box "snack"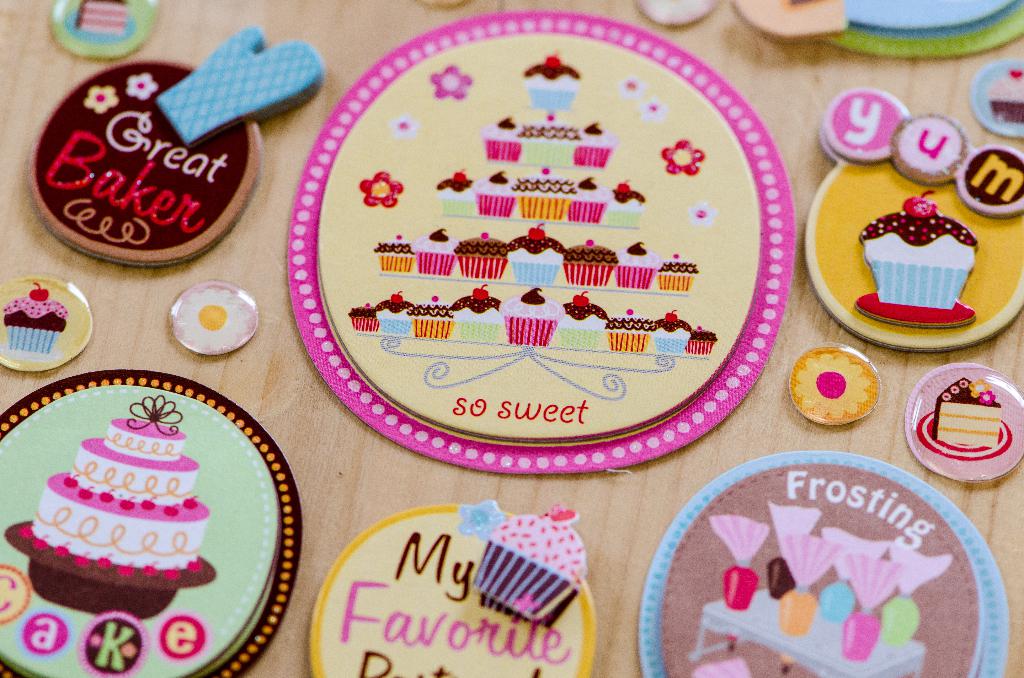
938, 375, 1000, 449
